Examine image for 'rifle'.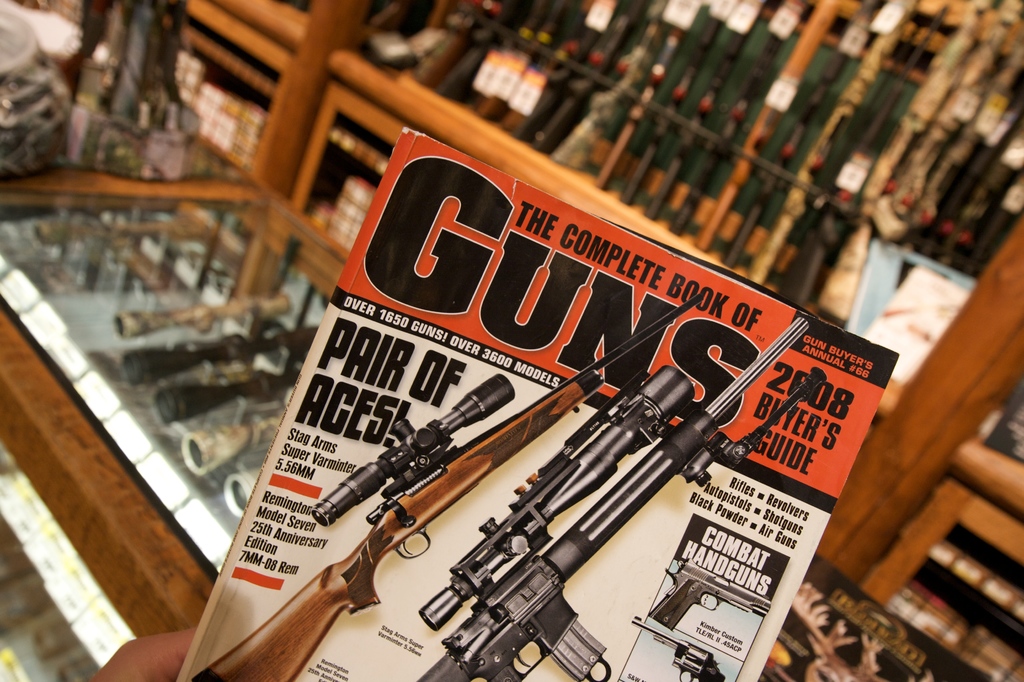
Examination result: <box>191,291,699,678</box>.
